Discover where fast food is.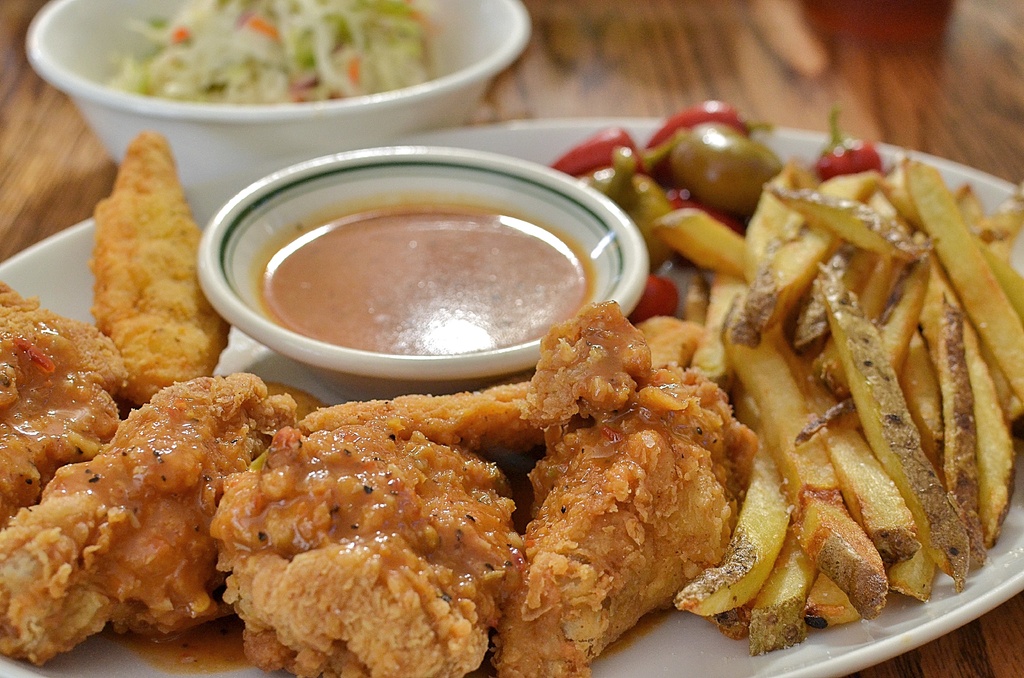
Discovered at locate(110, 0, 443, 105).
